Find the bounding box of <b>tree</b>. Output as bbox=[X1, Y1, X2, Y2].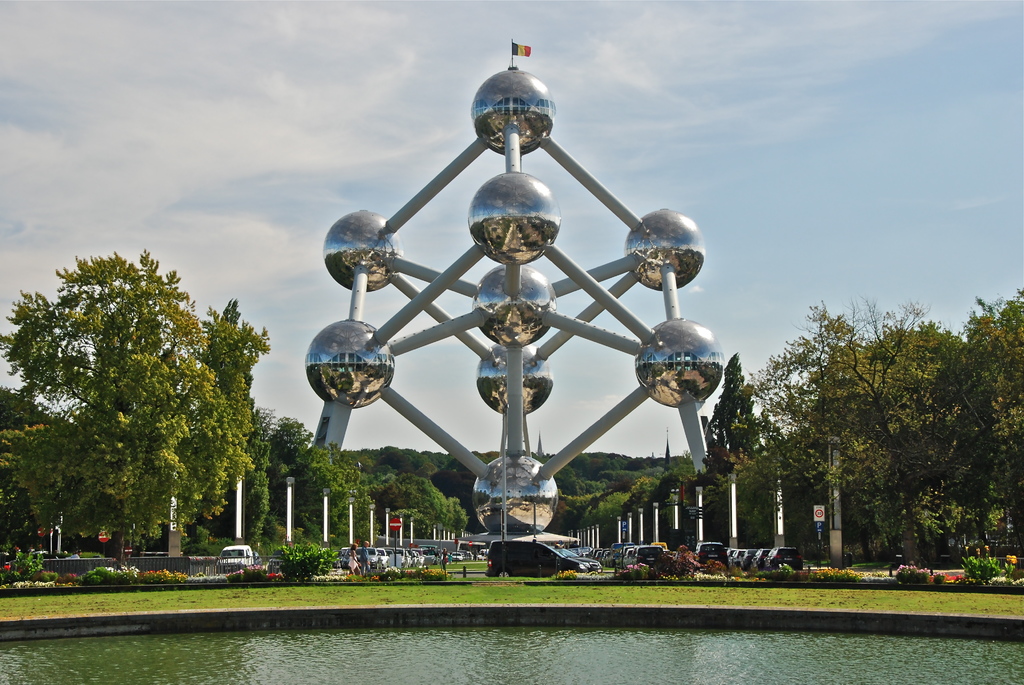
bbox=[0, 386, 55, 431].
